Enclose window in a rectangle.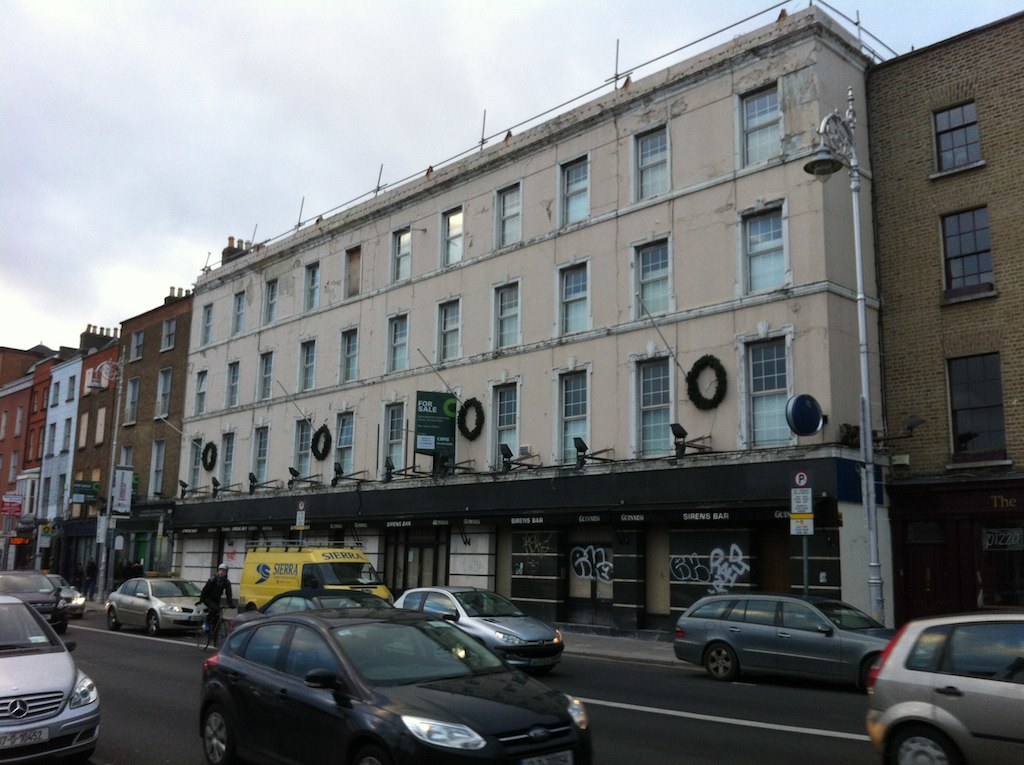
select_region(4, 447, 18, 482).
